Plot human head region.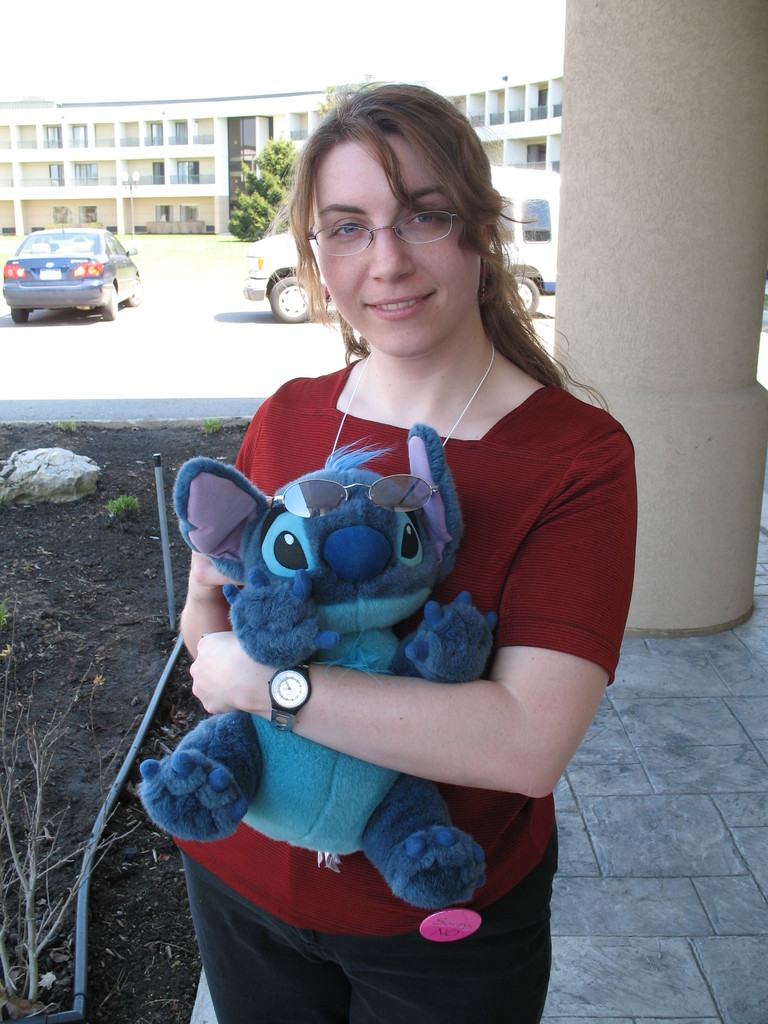
Plotted at 268 84 524 344.
